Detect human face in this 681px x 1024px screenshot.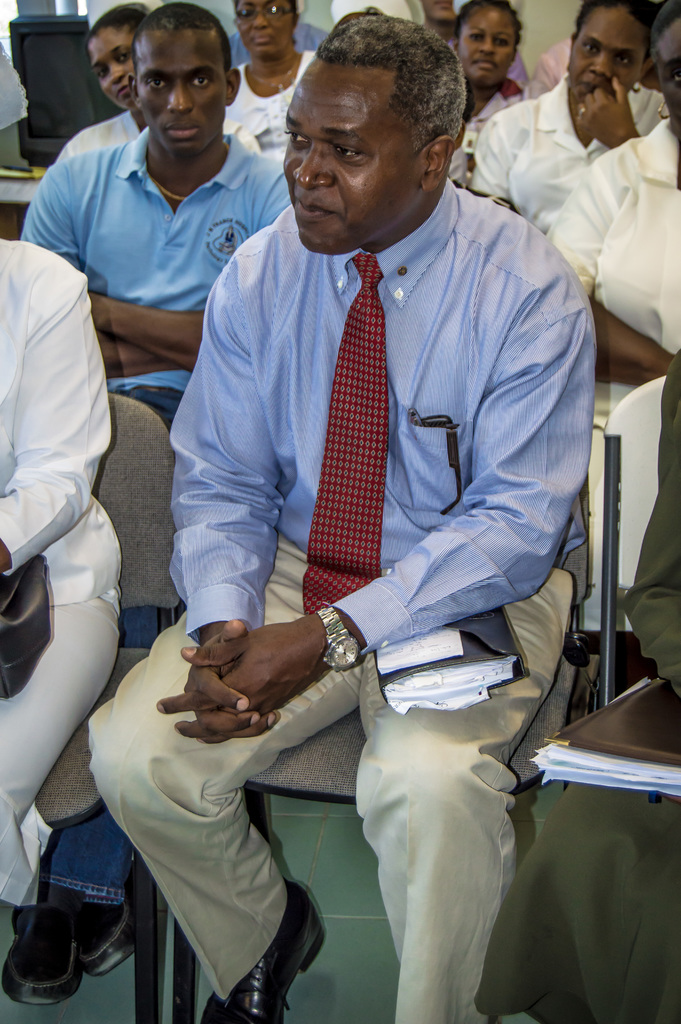
Detection: 457,13,525,88.
